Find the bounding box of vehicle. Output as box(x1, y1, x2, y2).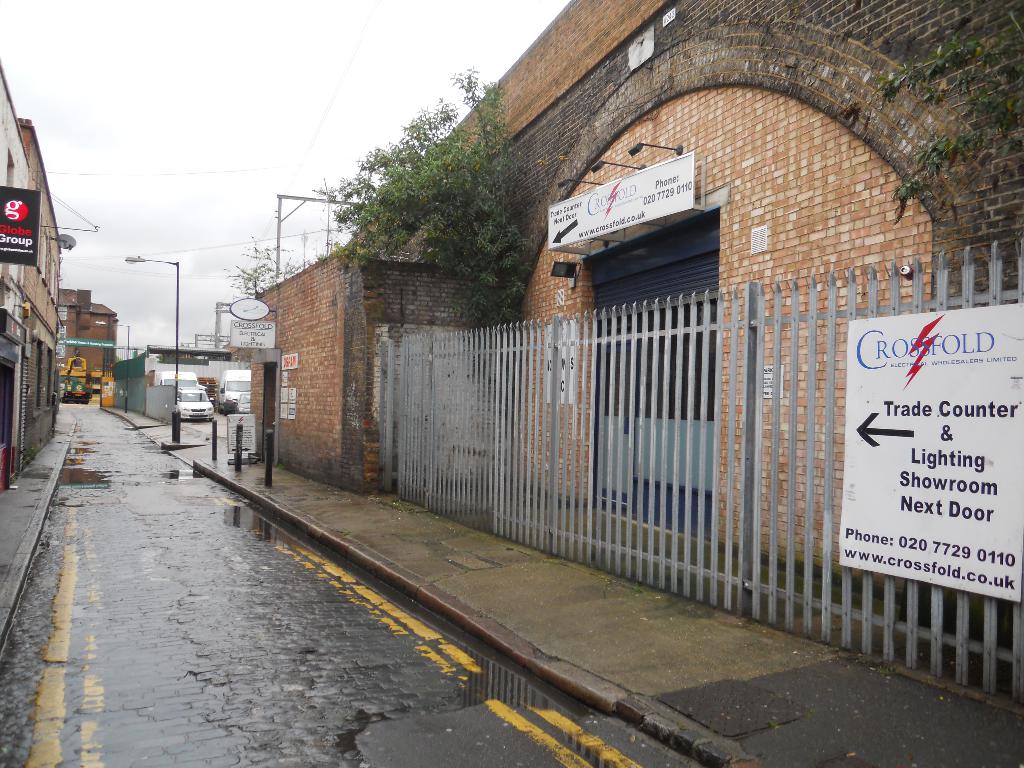
box(239, 381, 255, 415).
